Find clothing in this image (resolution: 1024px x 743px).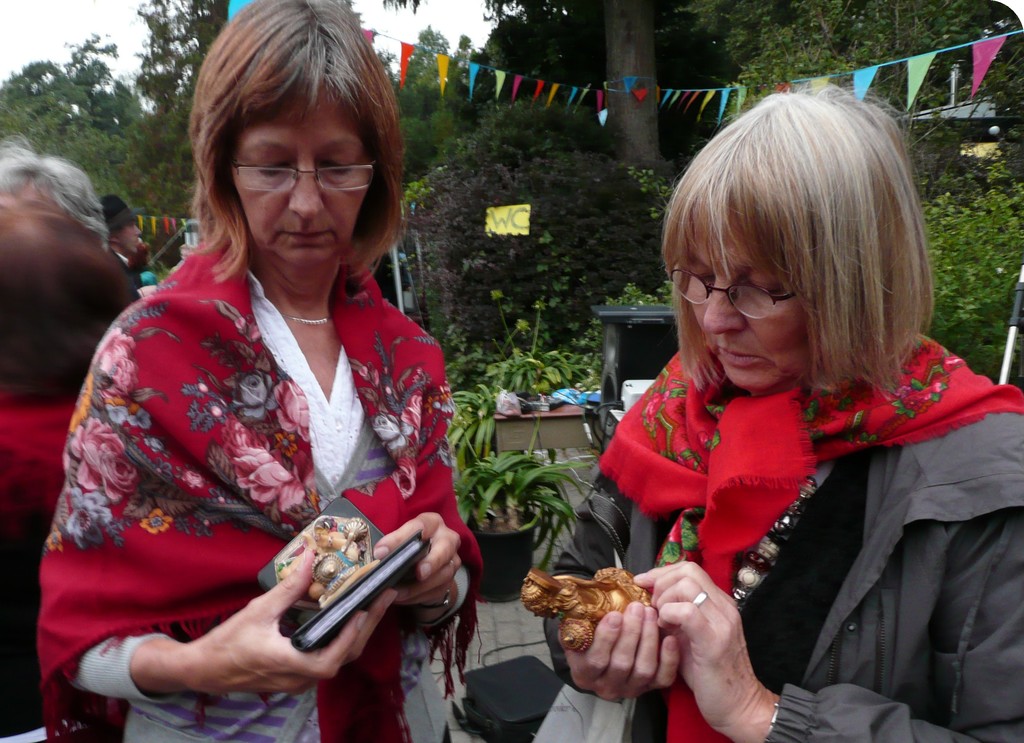
rect(133, 266, 155, 286).
